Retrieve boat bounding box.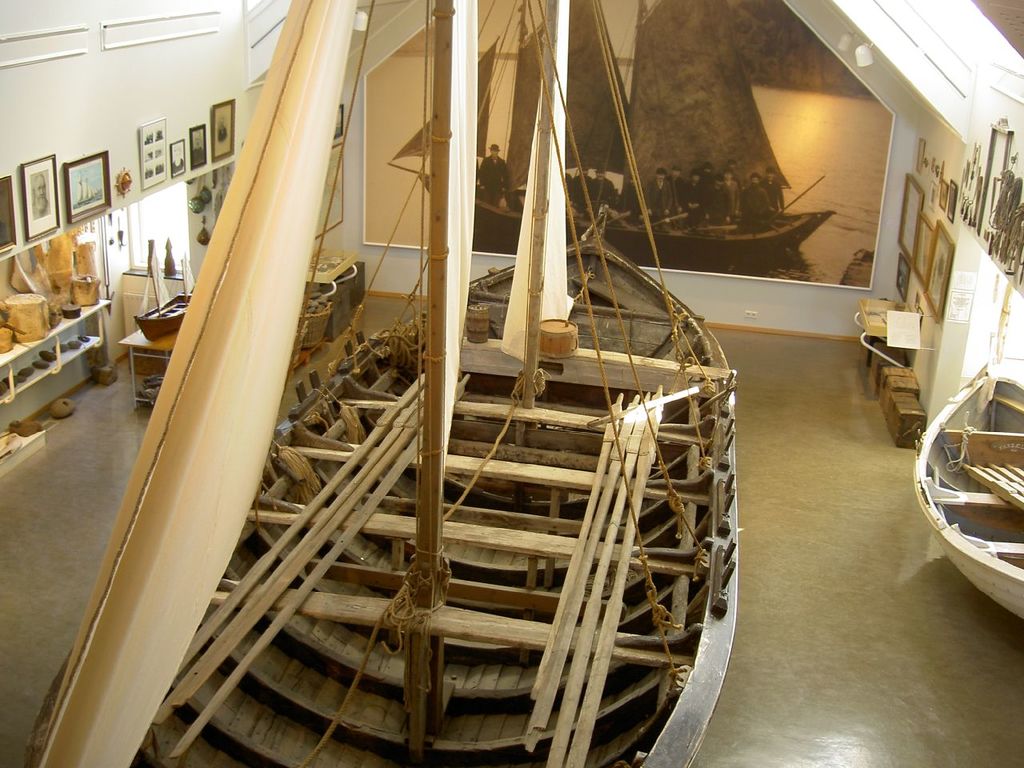
Bounding box: left=0, top=23, right=858, bottom=764.
